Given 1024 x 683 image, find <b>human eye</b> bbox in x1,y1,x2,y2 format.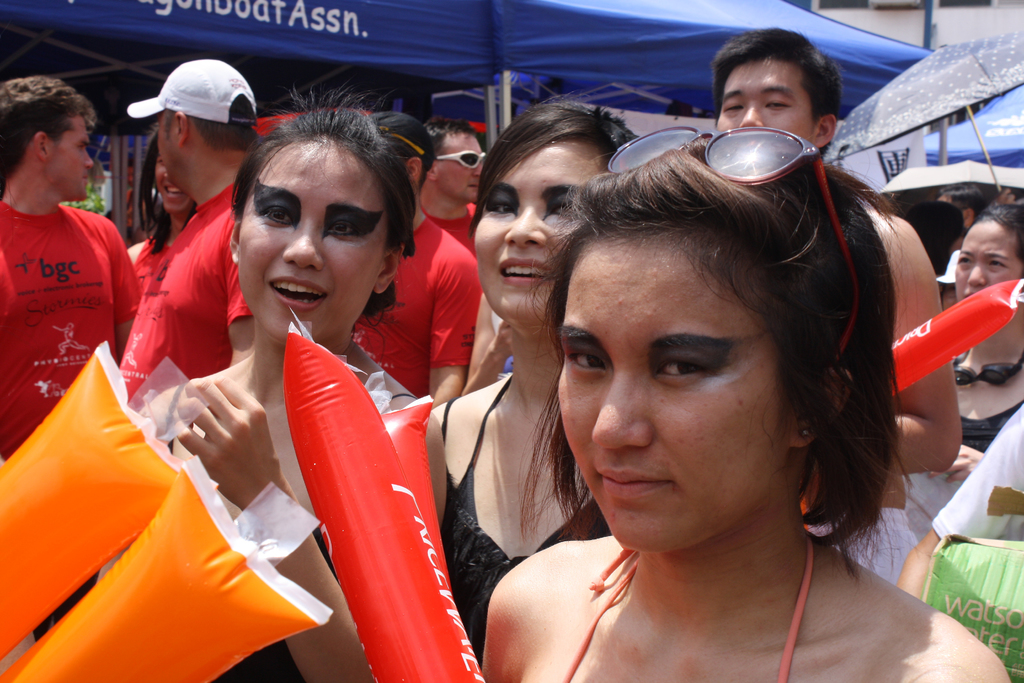
262,206,296,227.
